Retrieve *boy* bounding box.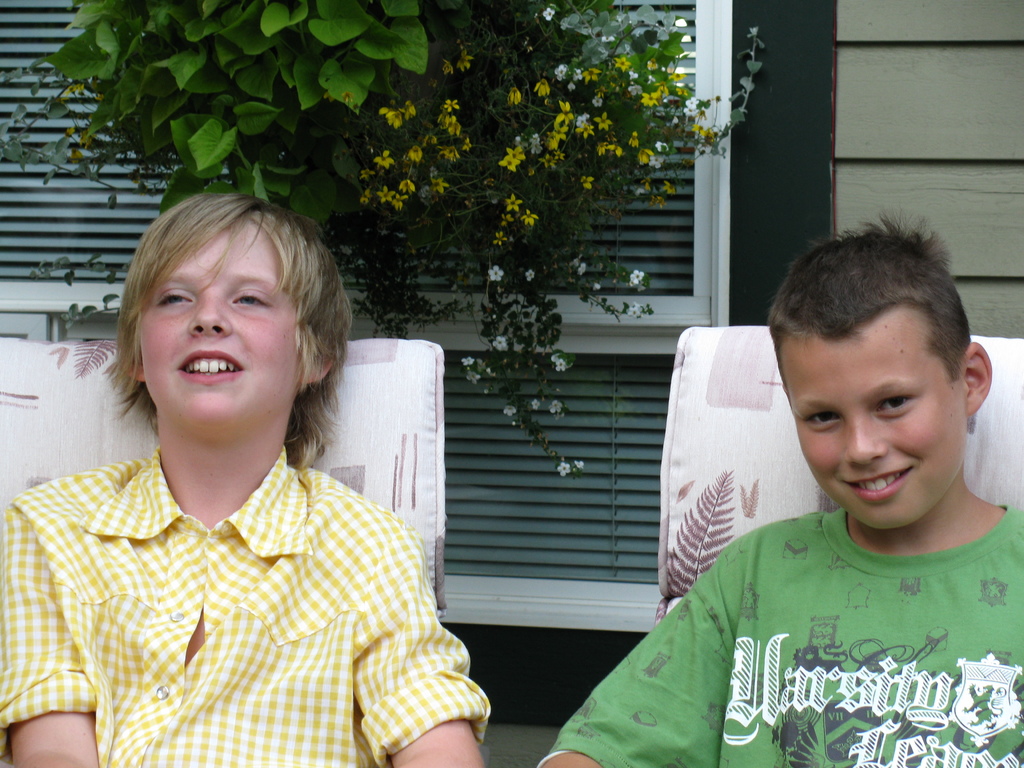
Bounding box: (left=650, top=213, right=1023, bottom=763).
